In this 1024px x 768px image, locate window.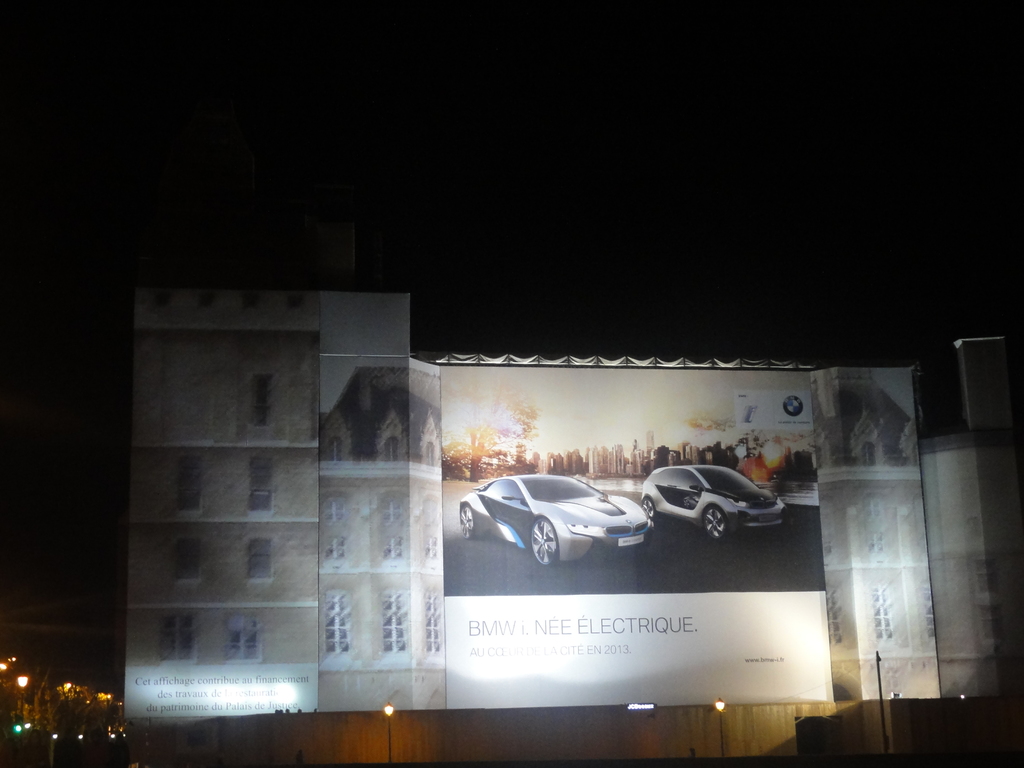
Bounding box: pyautogui.locateOnScreen(851, 425, 887, 466).
